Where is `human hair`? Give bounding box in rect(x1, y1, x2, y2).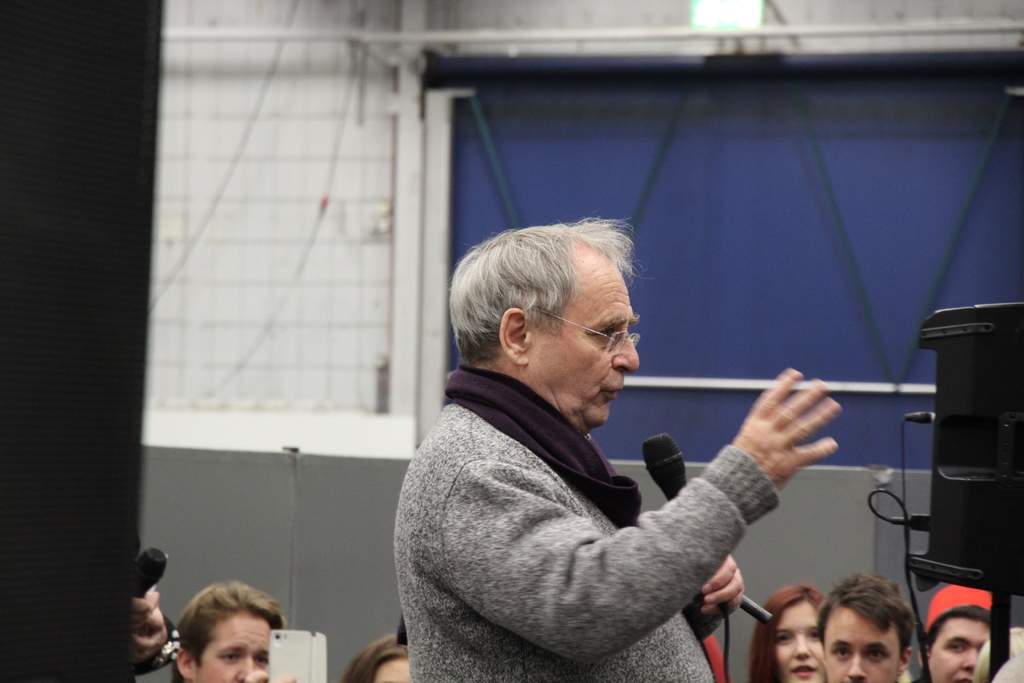
rect(170, 585, 277, 677).
